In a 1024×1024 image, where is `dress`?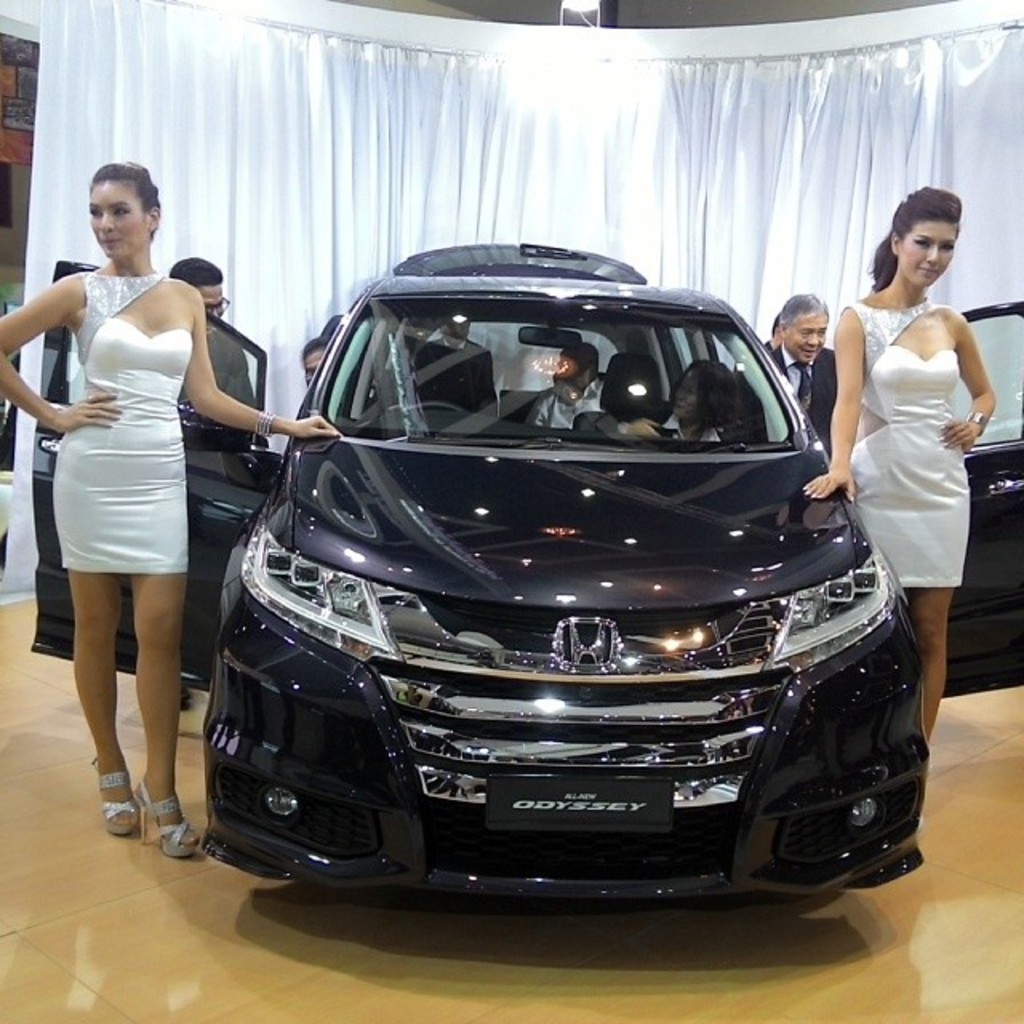
(53, 264, 202, 573).
